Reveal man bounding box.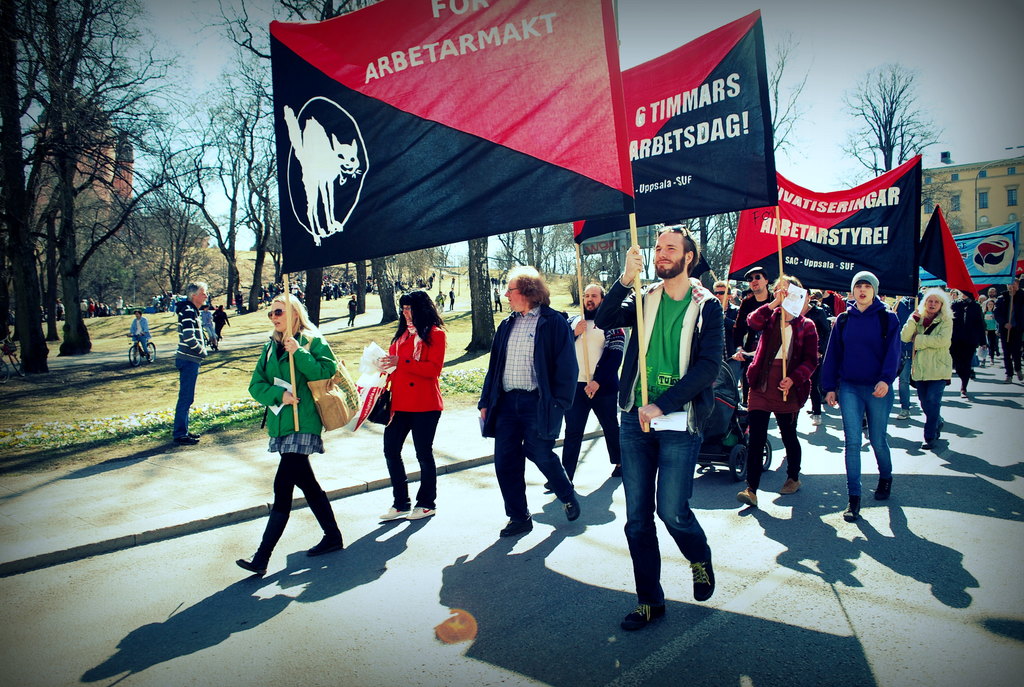
Revealed: [555,280,633,500].
